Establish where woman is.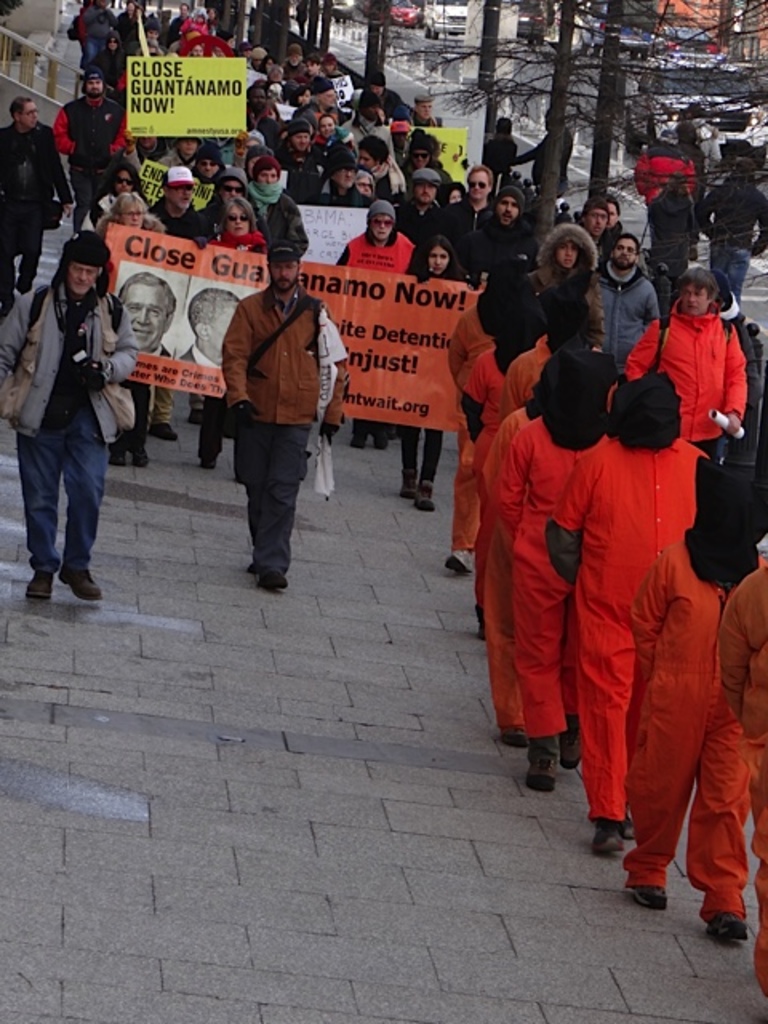
Established at [left=398, top=232, right=477, bottom=514].
